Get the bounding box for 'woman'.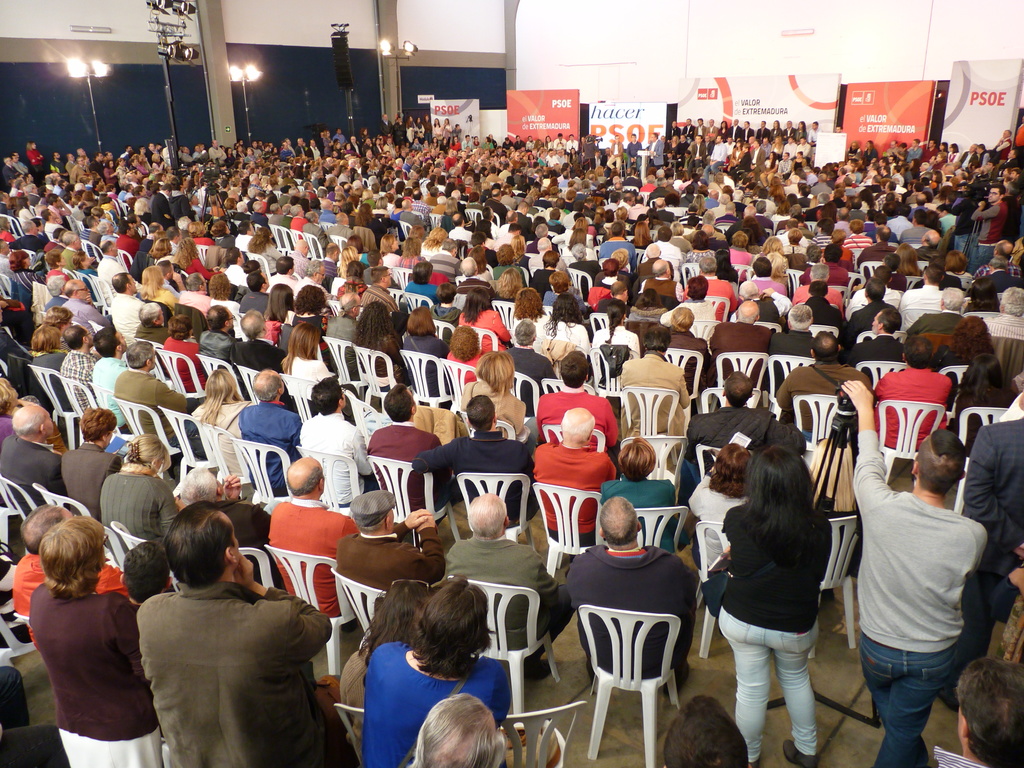
bbox=[546, 292, 594, 360].
